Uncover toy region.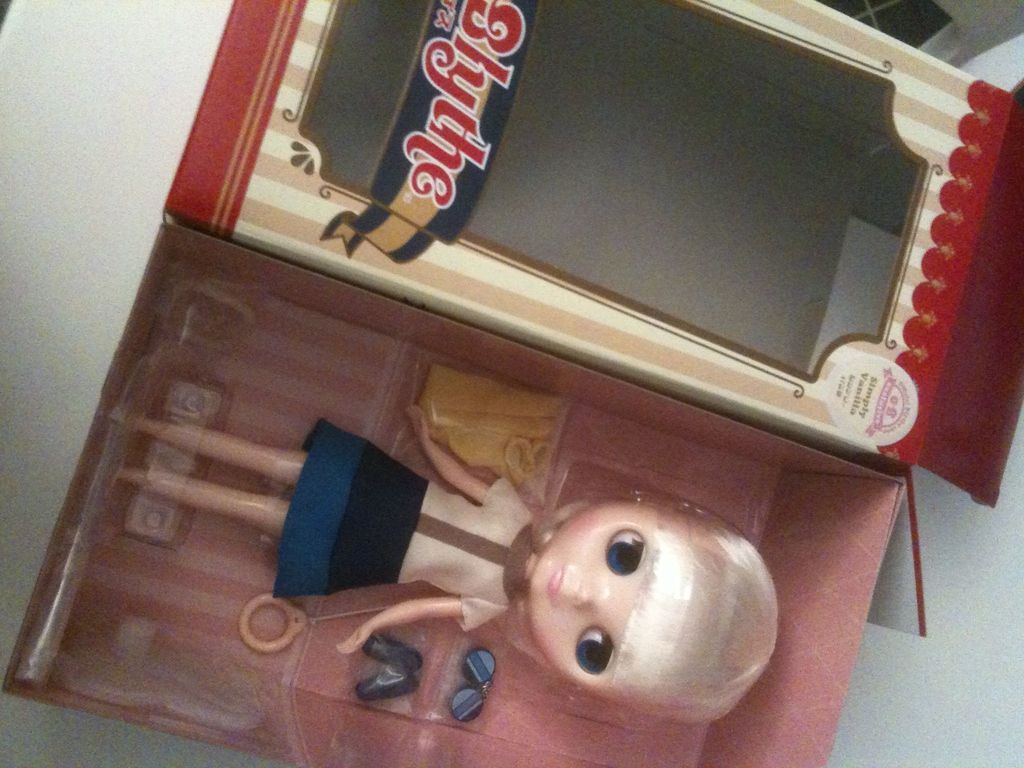
Uncovered: bbox(358, 669, 419, 694).
